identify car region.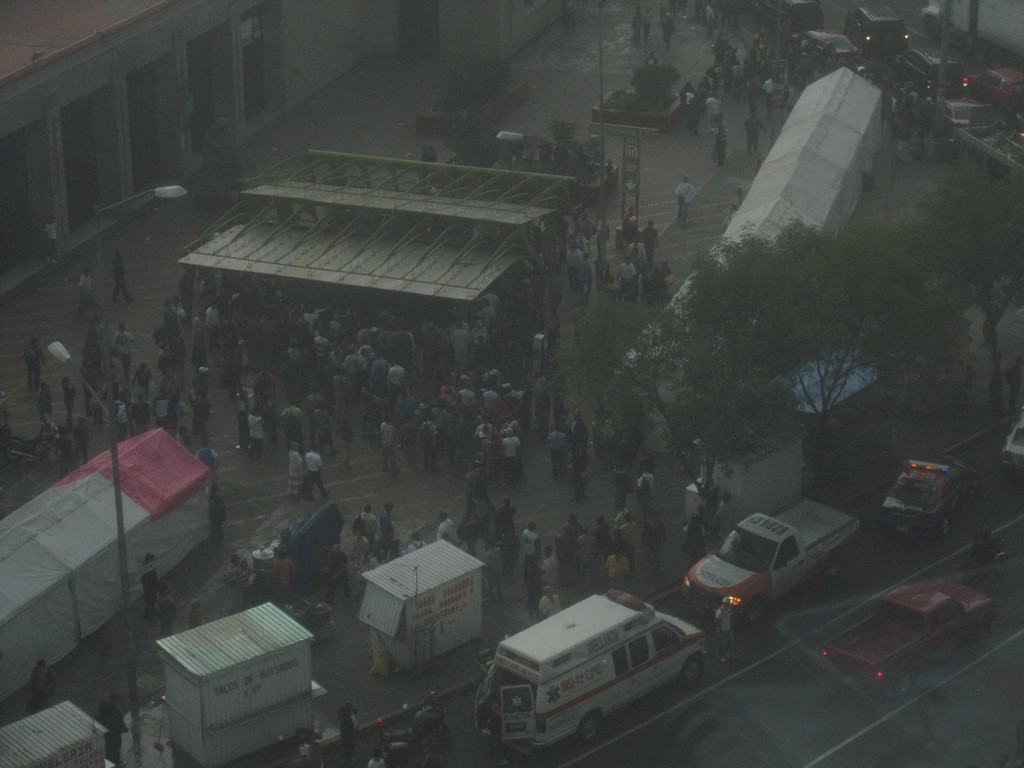
Region: select_region(840, 0, 910, 59).
